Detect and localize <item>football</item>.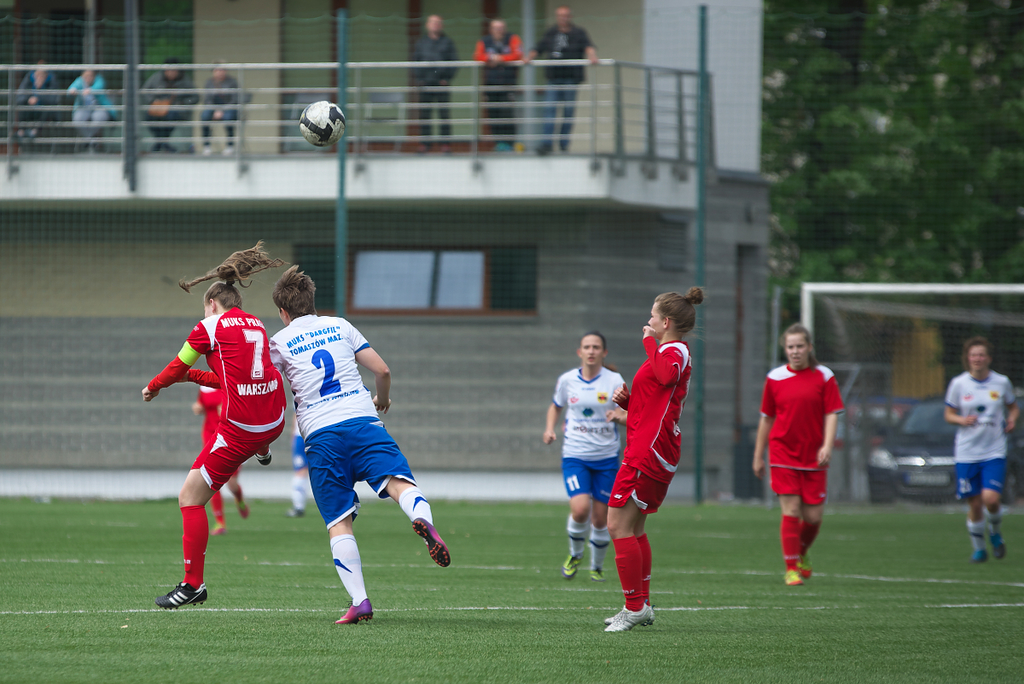
Localized at bbox=(294, 100, 346, 148).
